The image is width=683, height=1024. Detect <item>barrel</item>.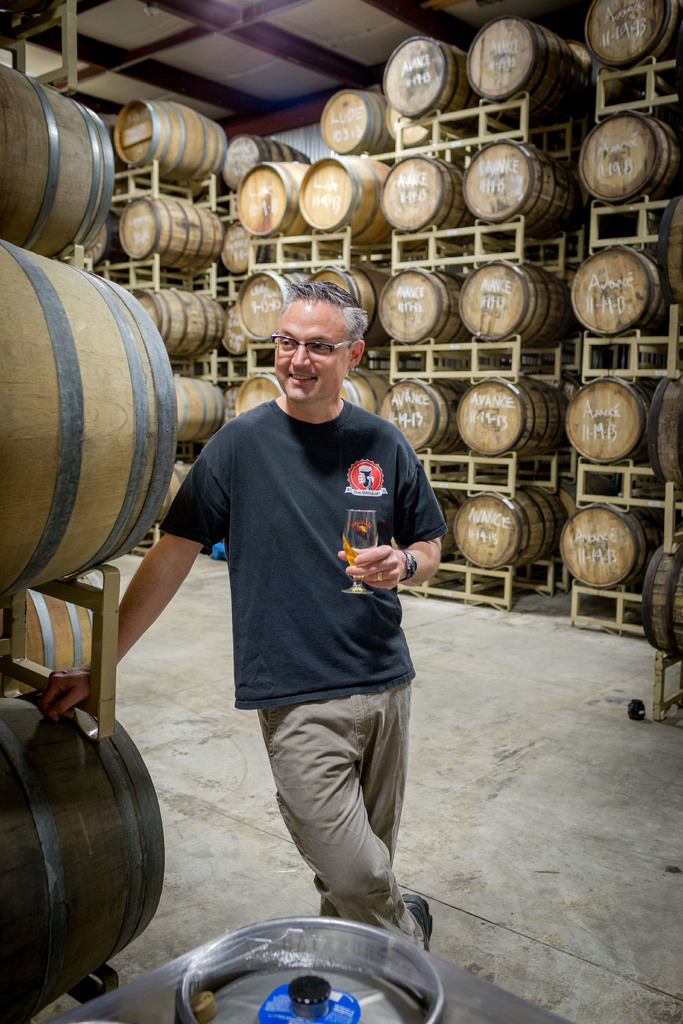
Detection: box(454, 252, 576, 356).
